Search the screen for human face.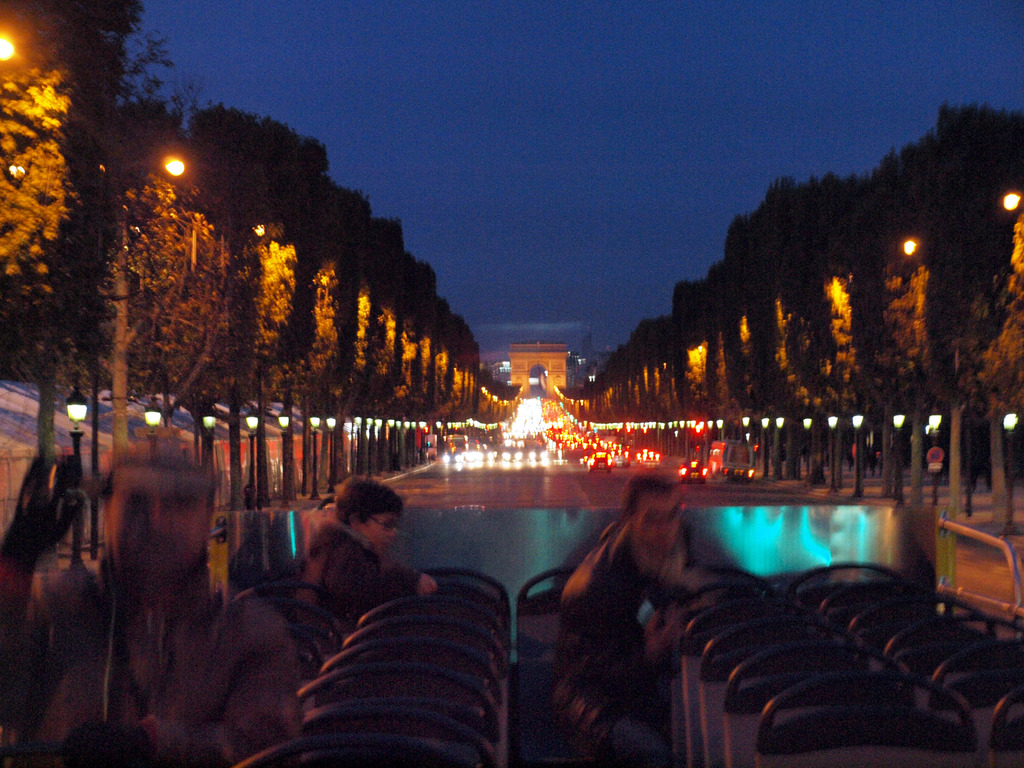
Found at 628 491 680 554.
